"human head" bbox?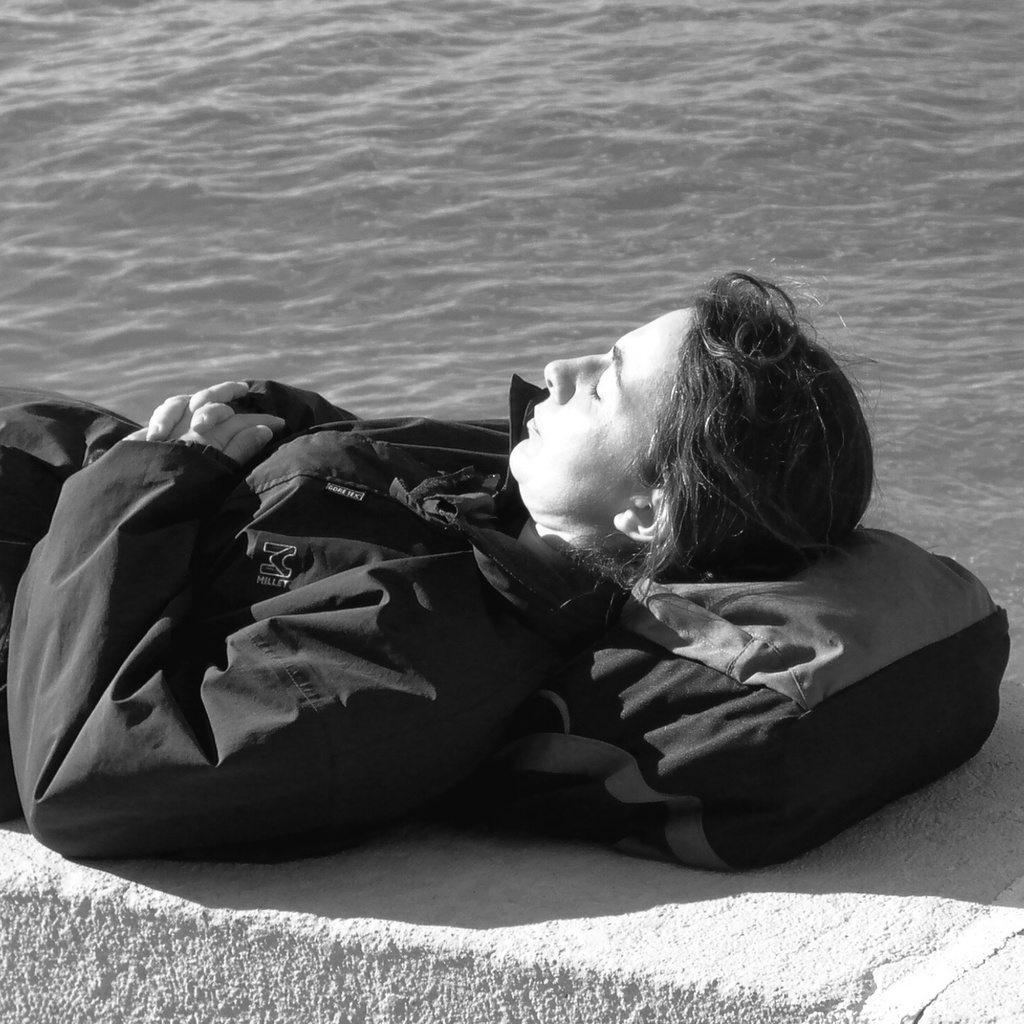
(left=494, top=284, right=883, bottom=564)
